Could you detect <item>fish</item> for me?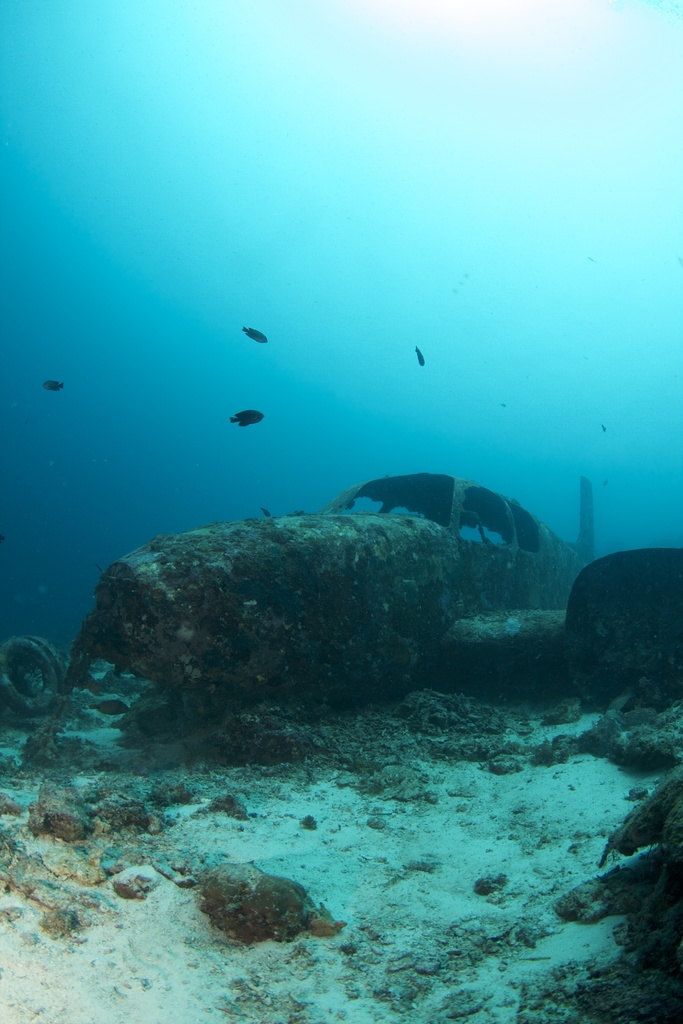
Detection result: (417,348,422,365).
